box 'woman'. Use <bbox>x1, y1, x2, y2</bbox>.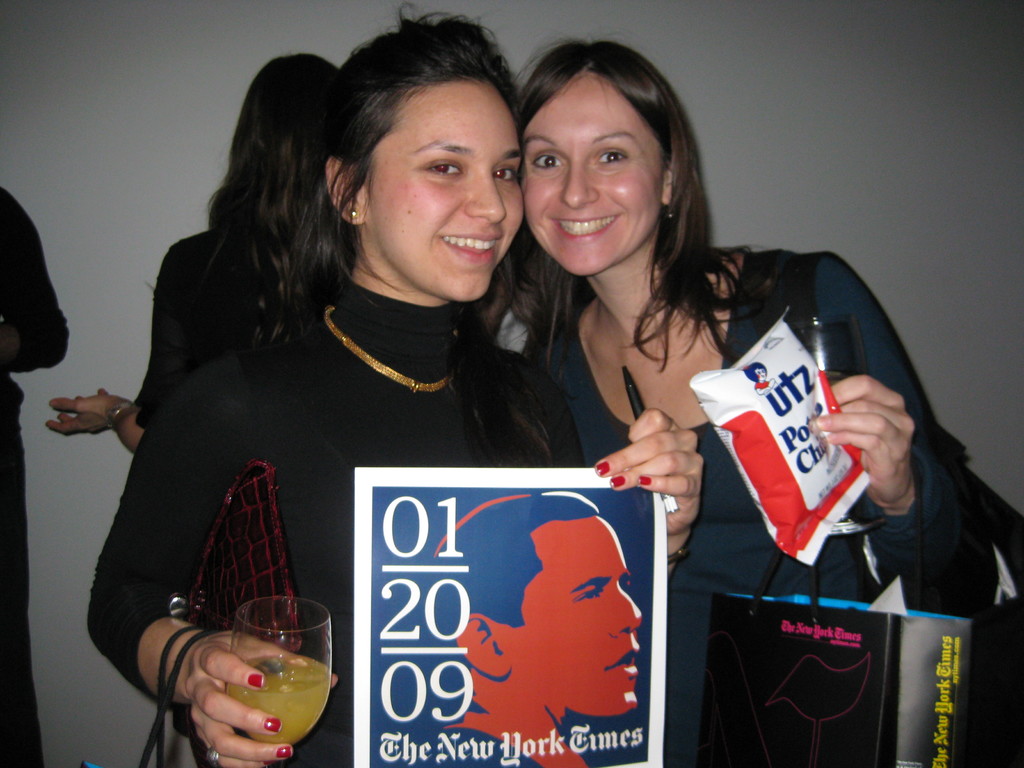
<bbox>66, 56, 635, 752</bbox>.
